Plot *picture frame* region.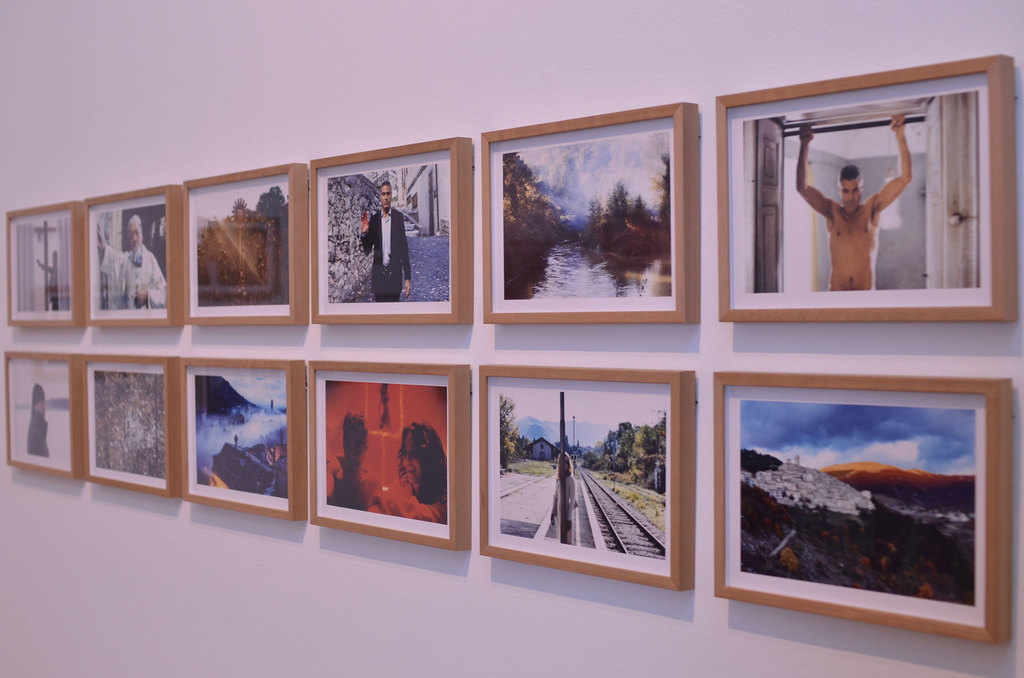
Plotted at (left=84, top=185, right=184, bottom=327).
